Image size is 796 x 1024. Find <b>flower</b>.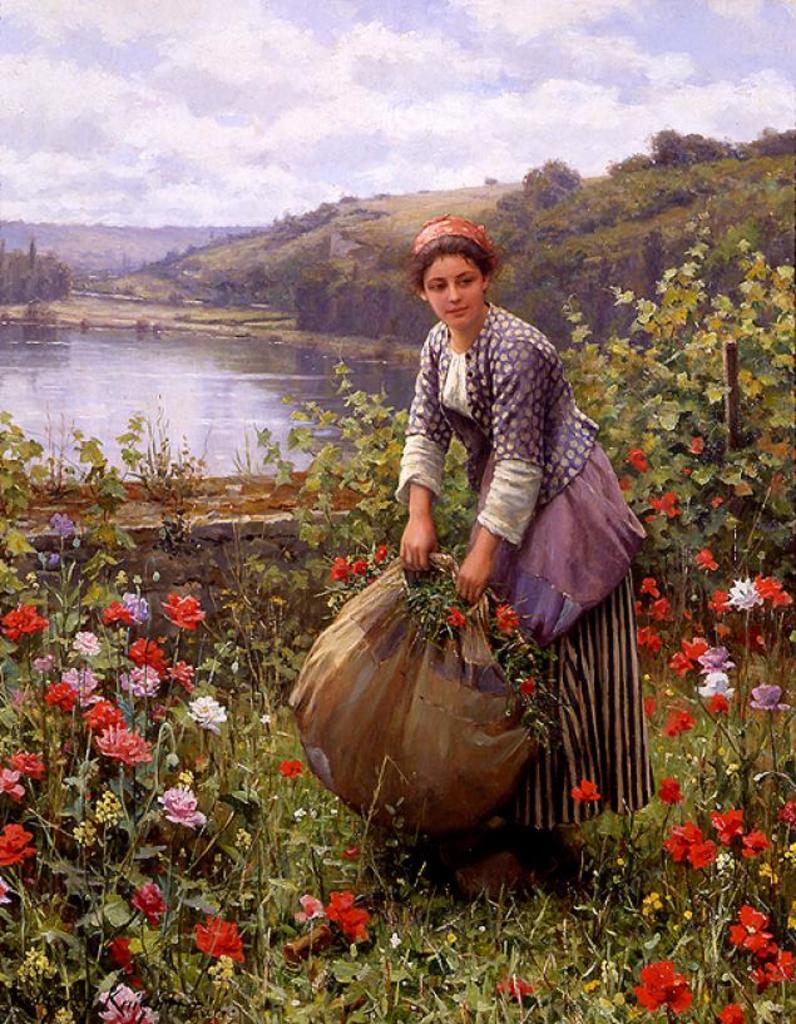
bbox(771, 583, 790, 603).
